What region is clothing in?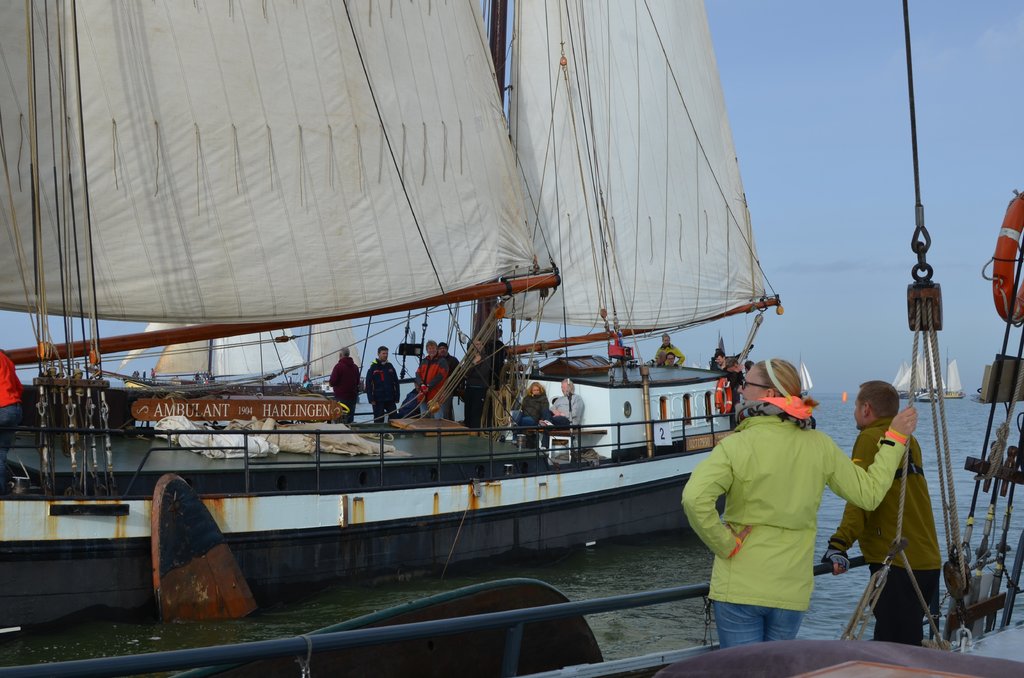
l=692, t=385, r=876, b=647.
